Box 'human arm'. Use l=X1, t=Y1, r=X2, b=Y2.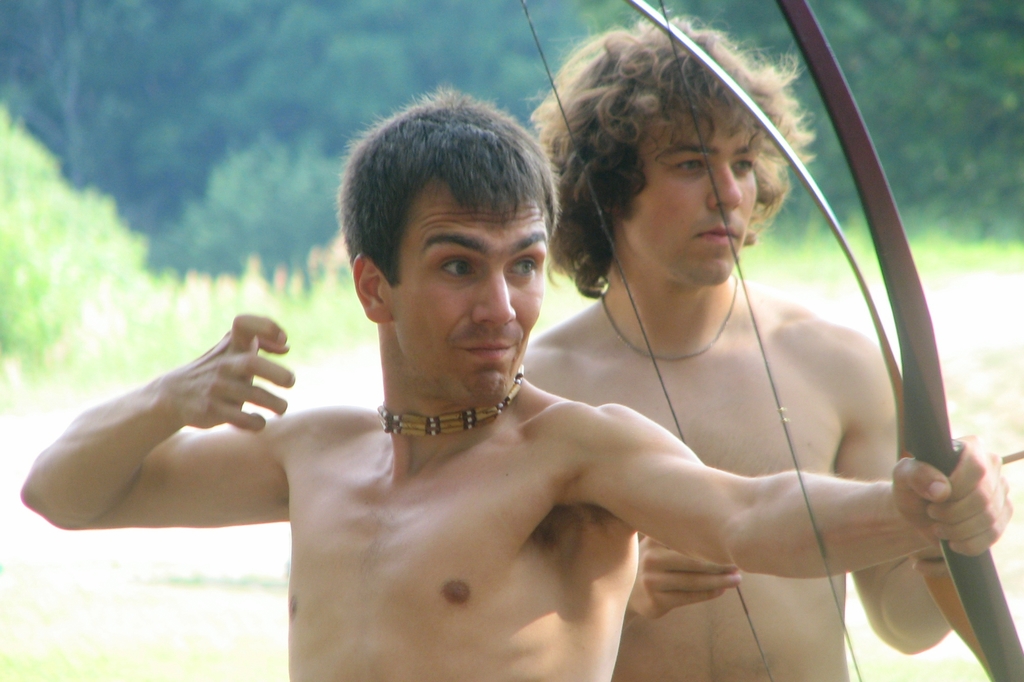
l=52, t=301, r=317, b=567.
